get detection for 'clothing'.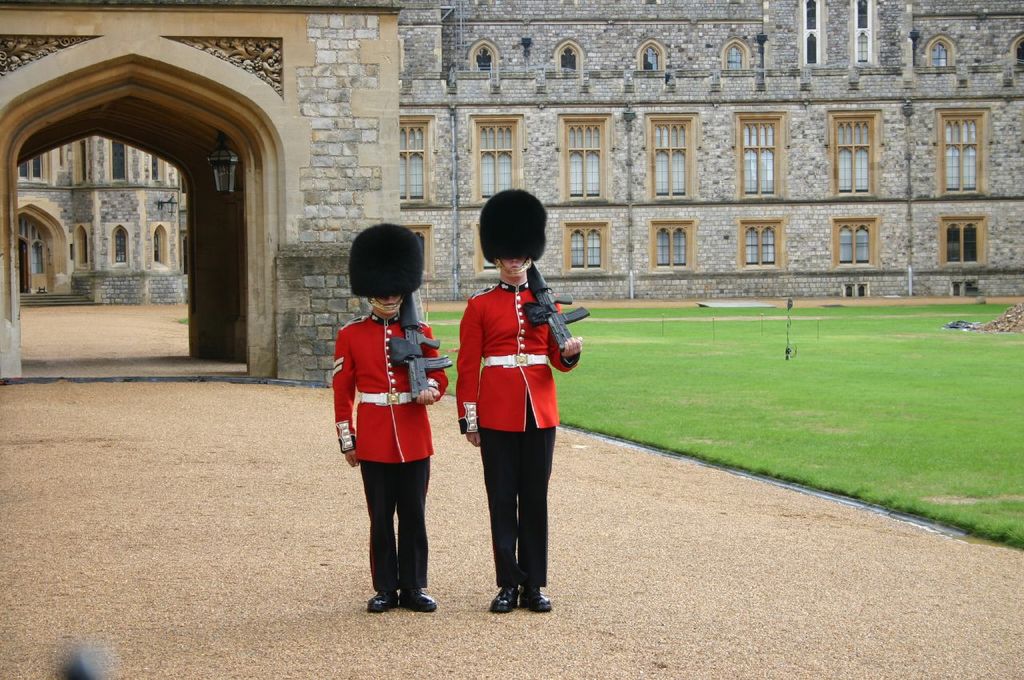
Detection: box(327, 316, 453, 601).
